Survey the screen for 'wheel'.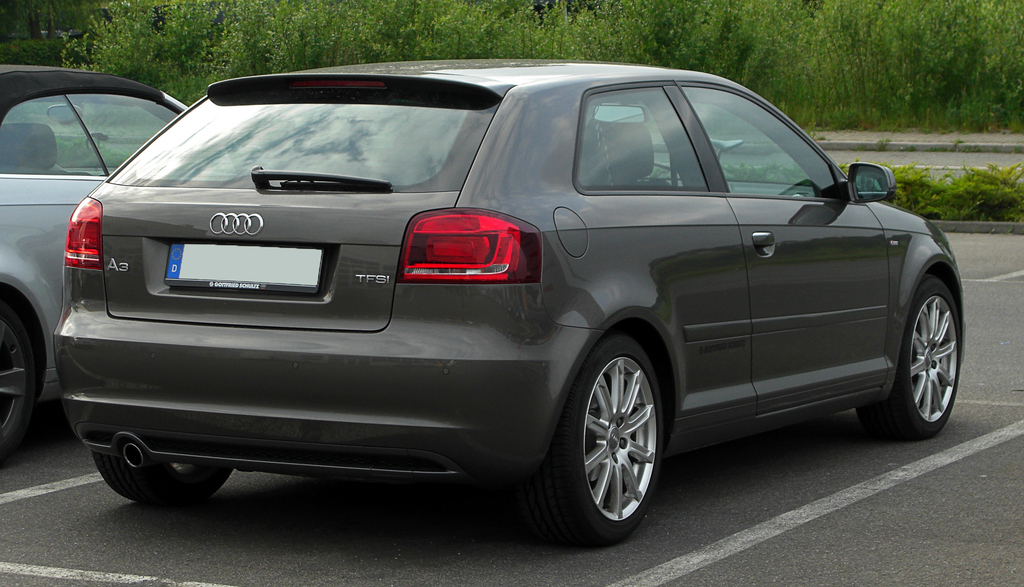
Survey found: <bbox>521, 333, 663, 545</bbox>.
